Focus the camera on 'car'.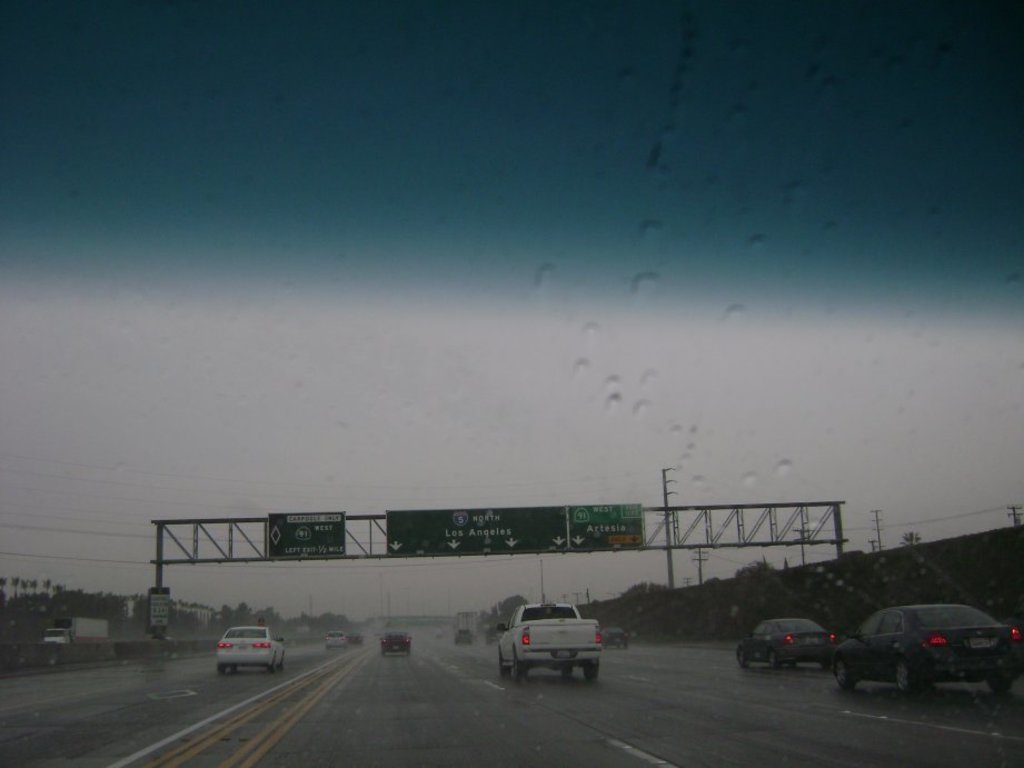
Focus region: [455, 629, 475, 642].
